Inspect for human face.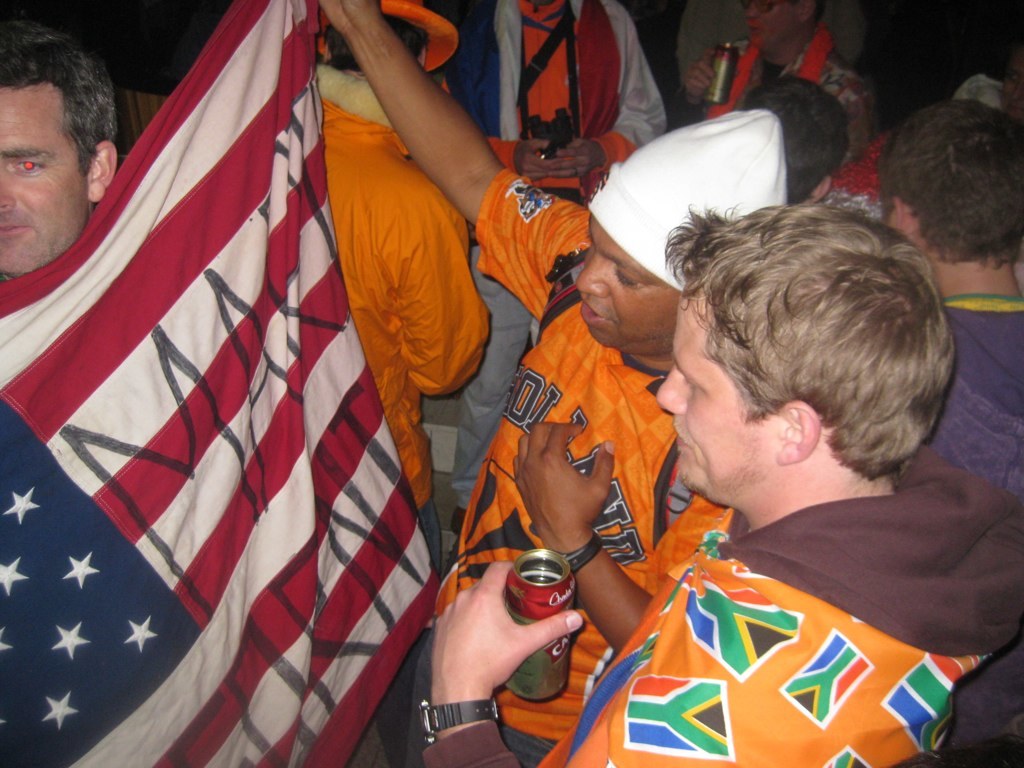
Inspection: left=577, top=217, right=681, bottom=353.
